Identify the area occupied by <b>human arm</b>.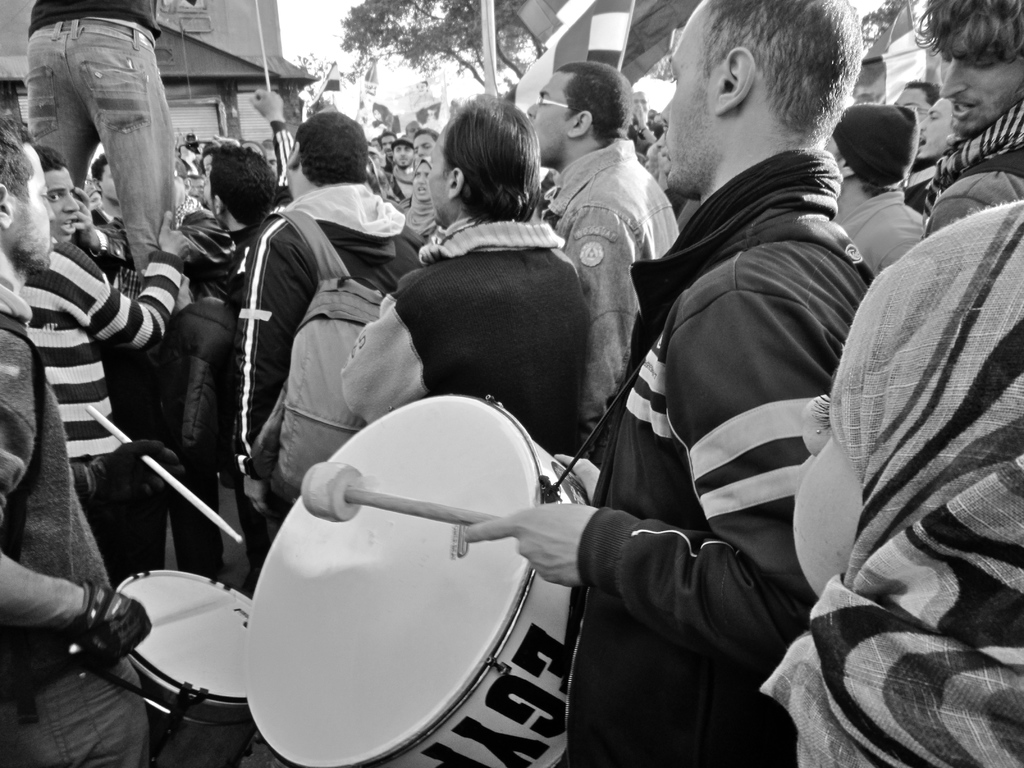
Area: l=340, t=271, r=475, b=430.
